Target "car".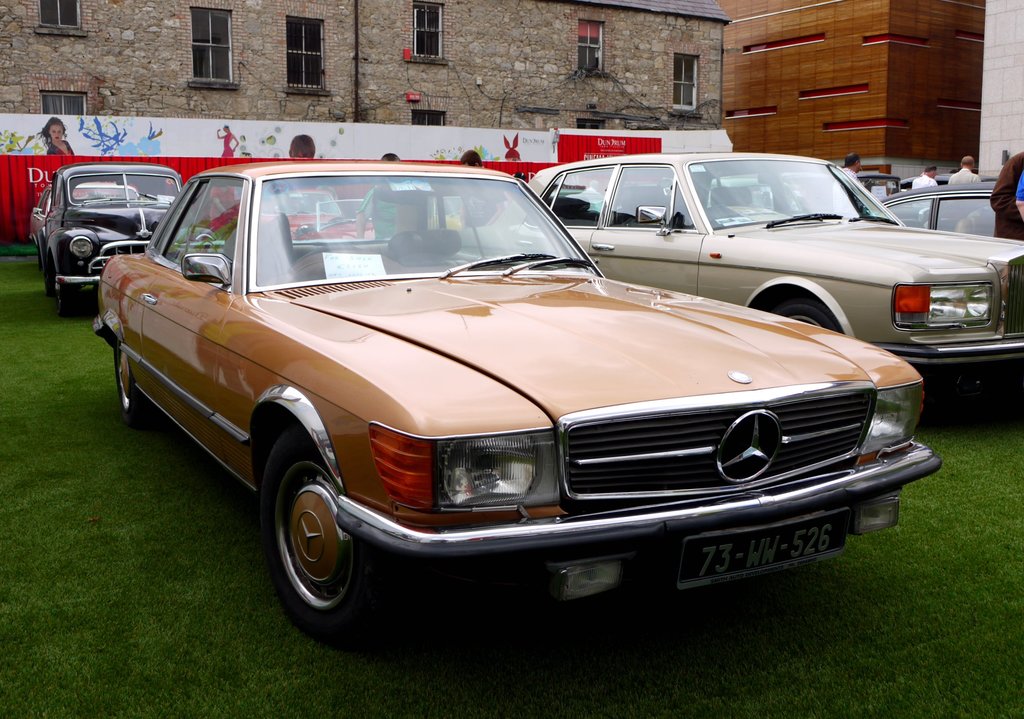
Target region: select_region(881, 186, 997, 237).
